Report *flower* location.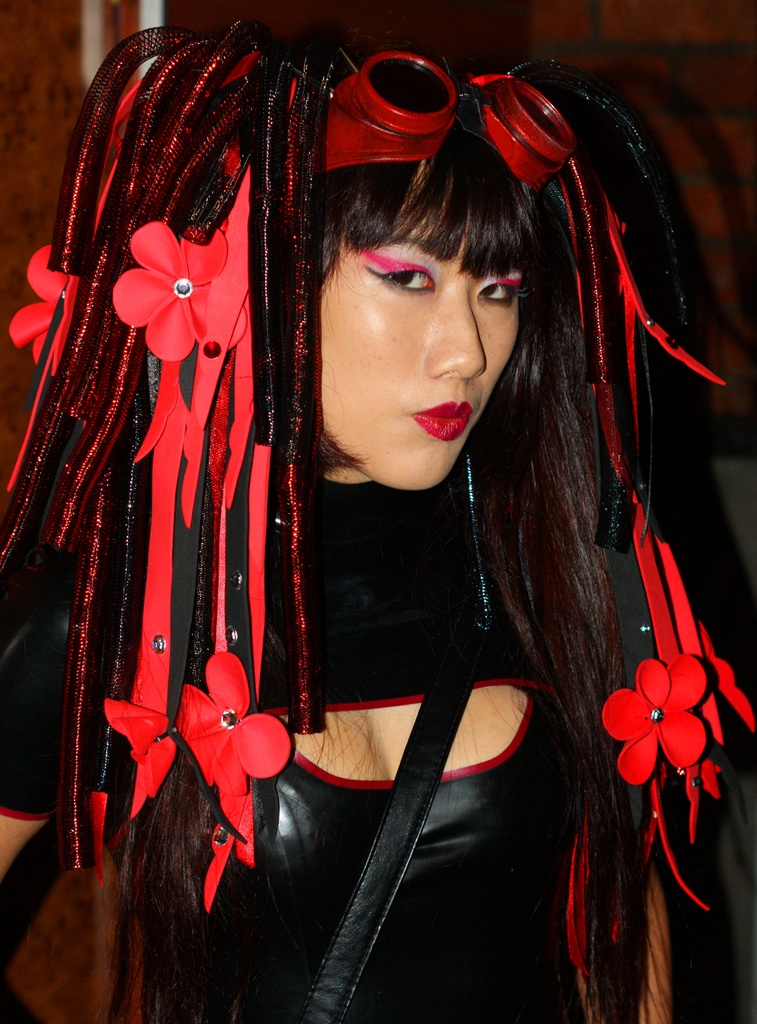
Report: Rect(12, 240, 80, 376).
